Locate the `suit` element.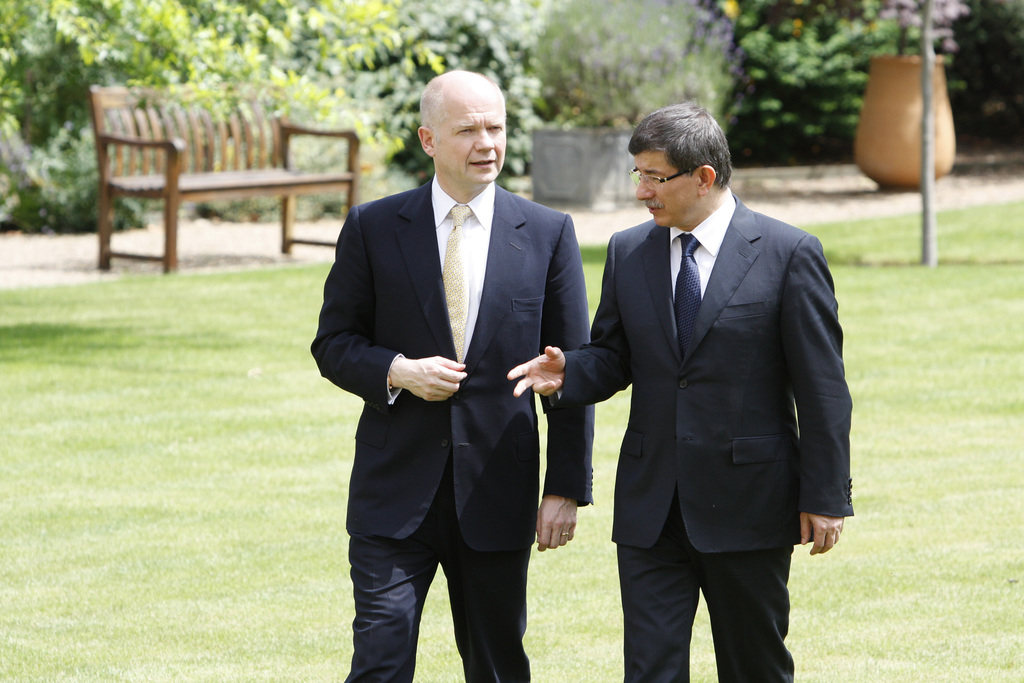
Element bbox: box(307, 184, 594, 677).
